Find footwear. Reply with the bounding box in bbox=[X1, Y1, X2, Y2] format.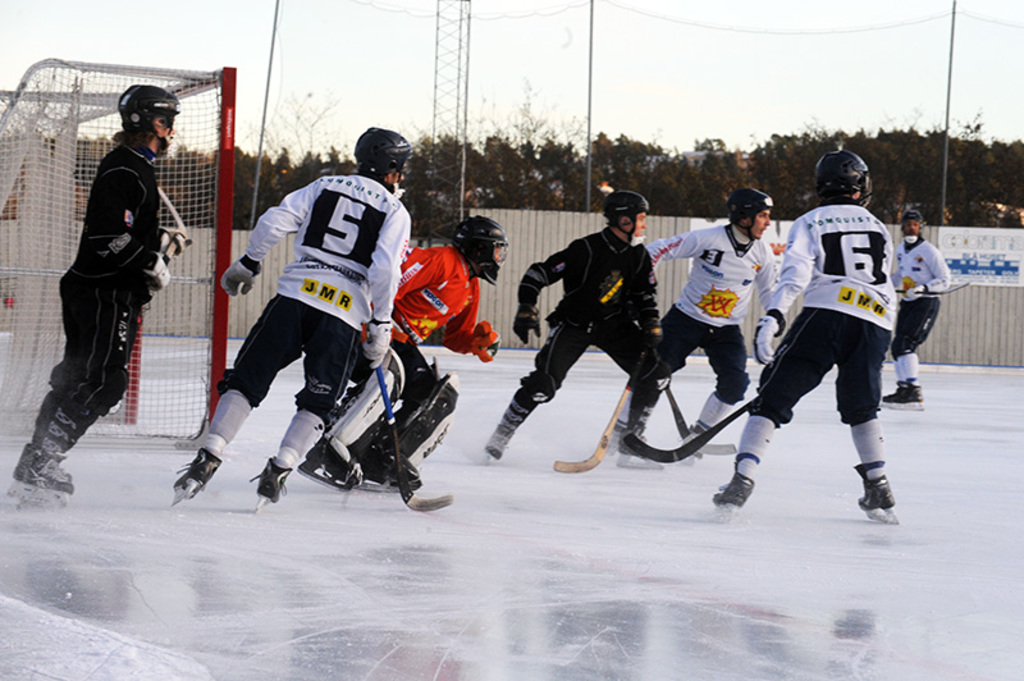
bbox=[17, 447, 37, 489].
